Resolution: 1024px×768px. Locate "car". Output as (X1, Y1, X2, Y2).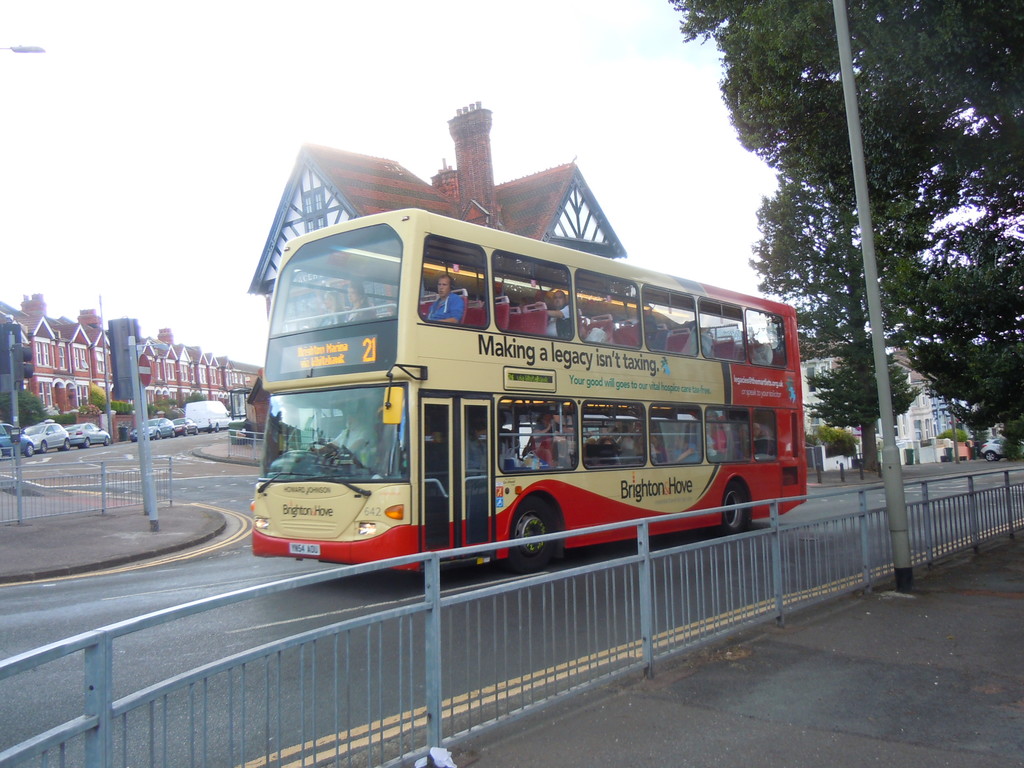
(125, 416, 173, 441).
